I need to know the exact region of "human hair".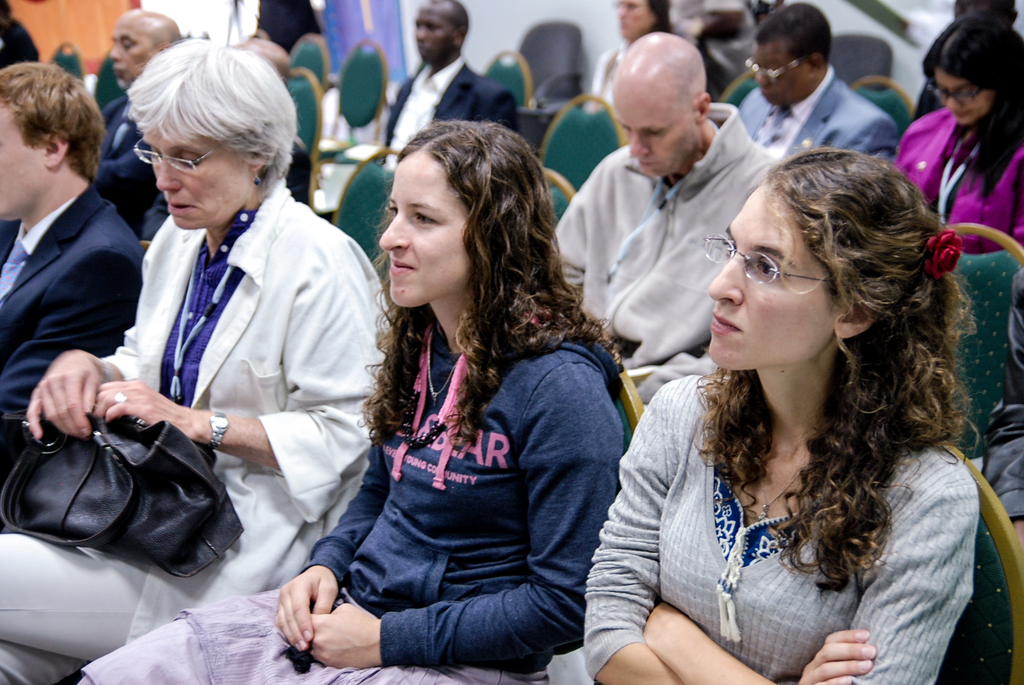
Region: 127/35/296/194.
